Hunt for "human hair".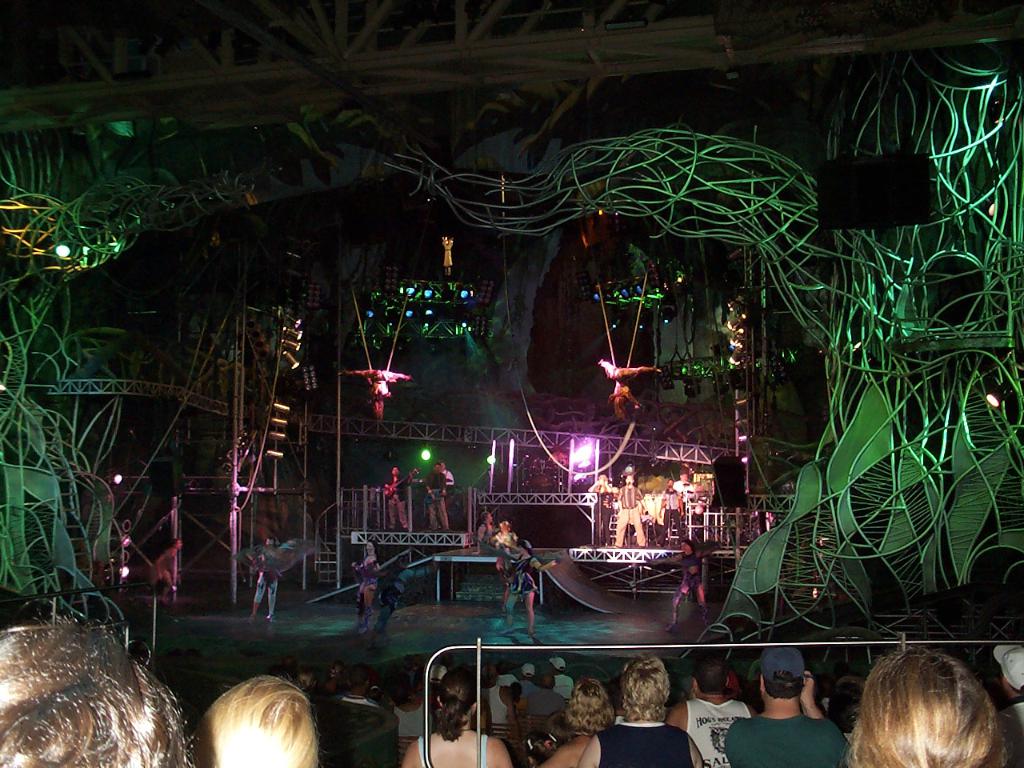
Hunted down at <bbox>0, 619, 187, 767</bbox>.
